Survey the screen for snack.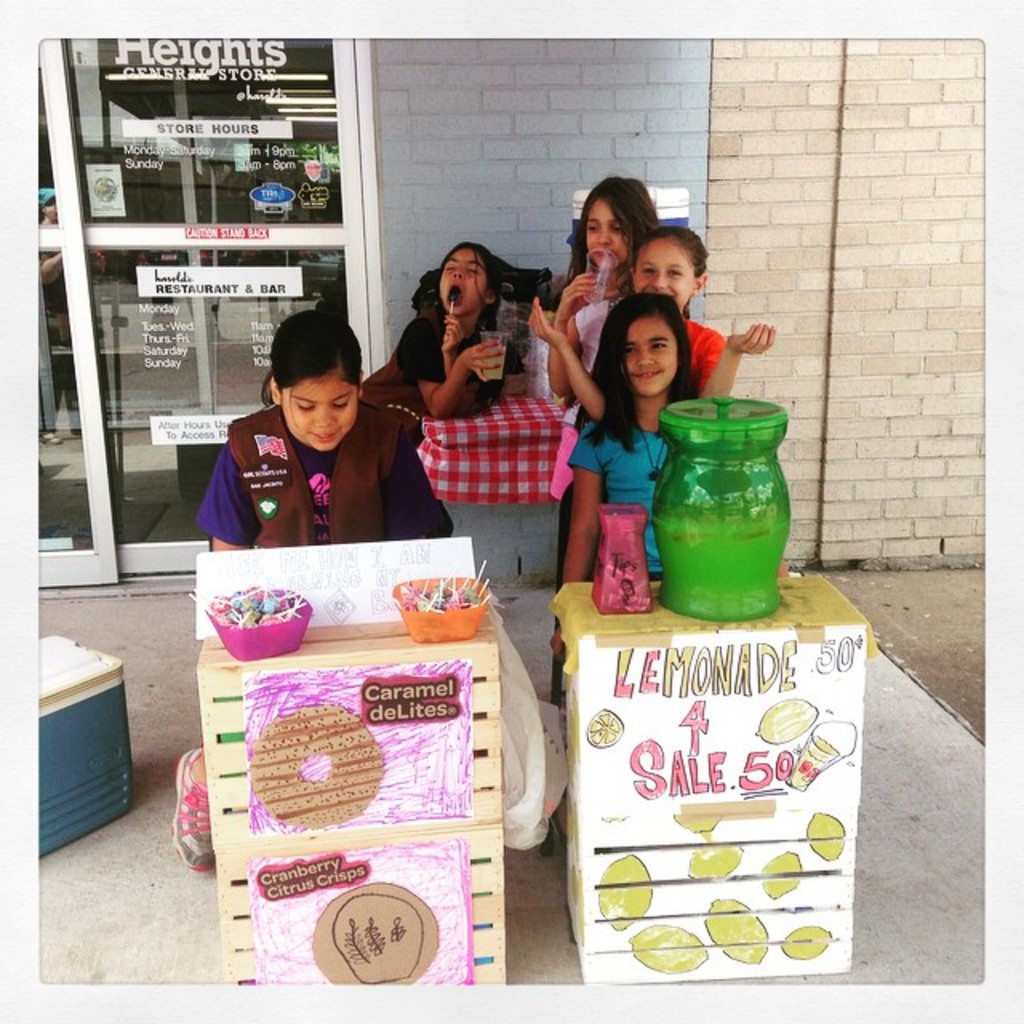
Survey found: detection(589, 258, 618, 302).
